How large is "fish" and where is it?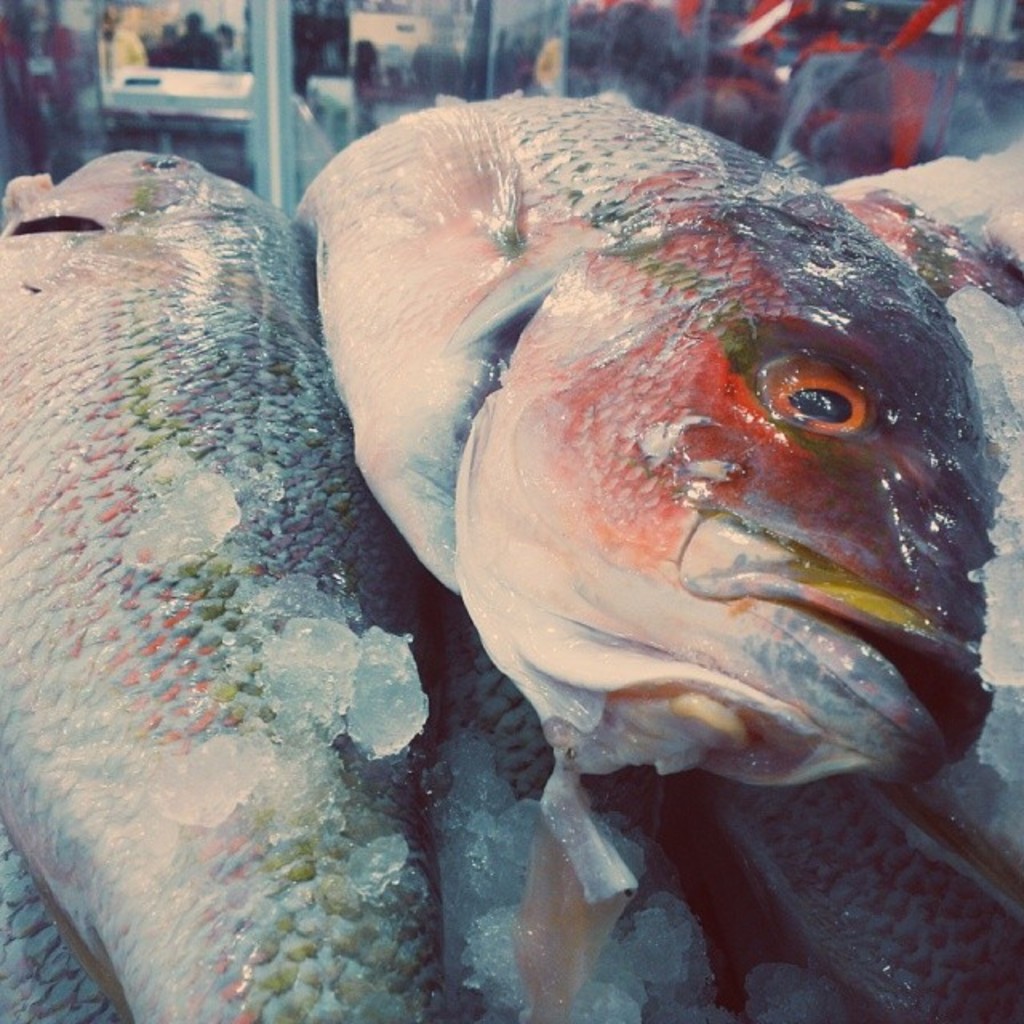
Bounding box: x1=0, y1=160, x2=442, y2=1022.
